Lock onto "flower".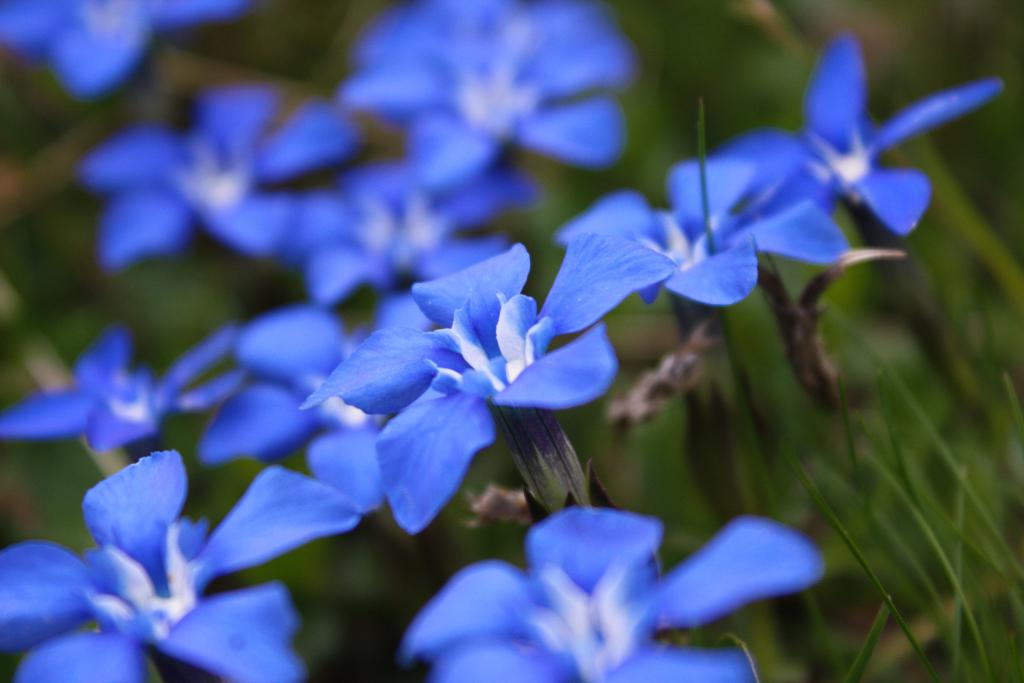
Locked: pyautogui.locateOnScreen(717, 37, 1011, 242).
